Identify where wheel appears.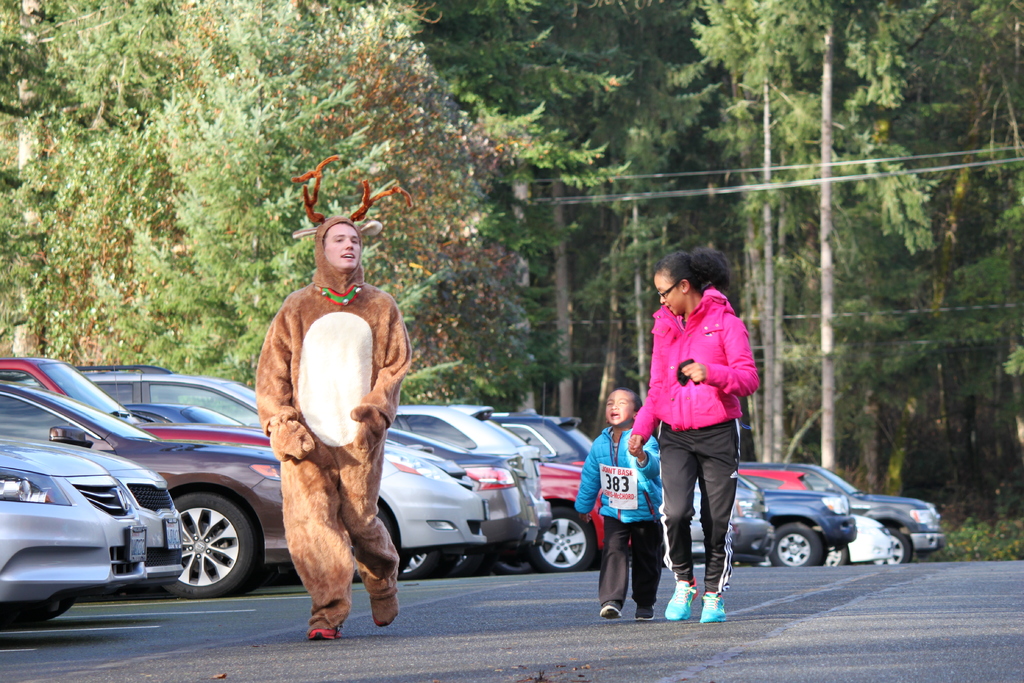
Appears at <region>825, 542, 850, 570</region>.
